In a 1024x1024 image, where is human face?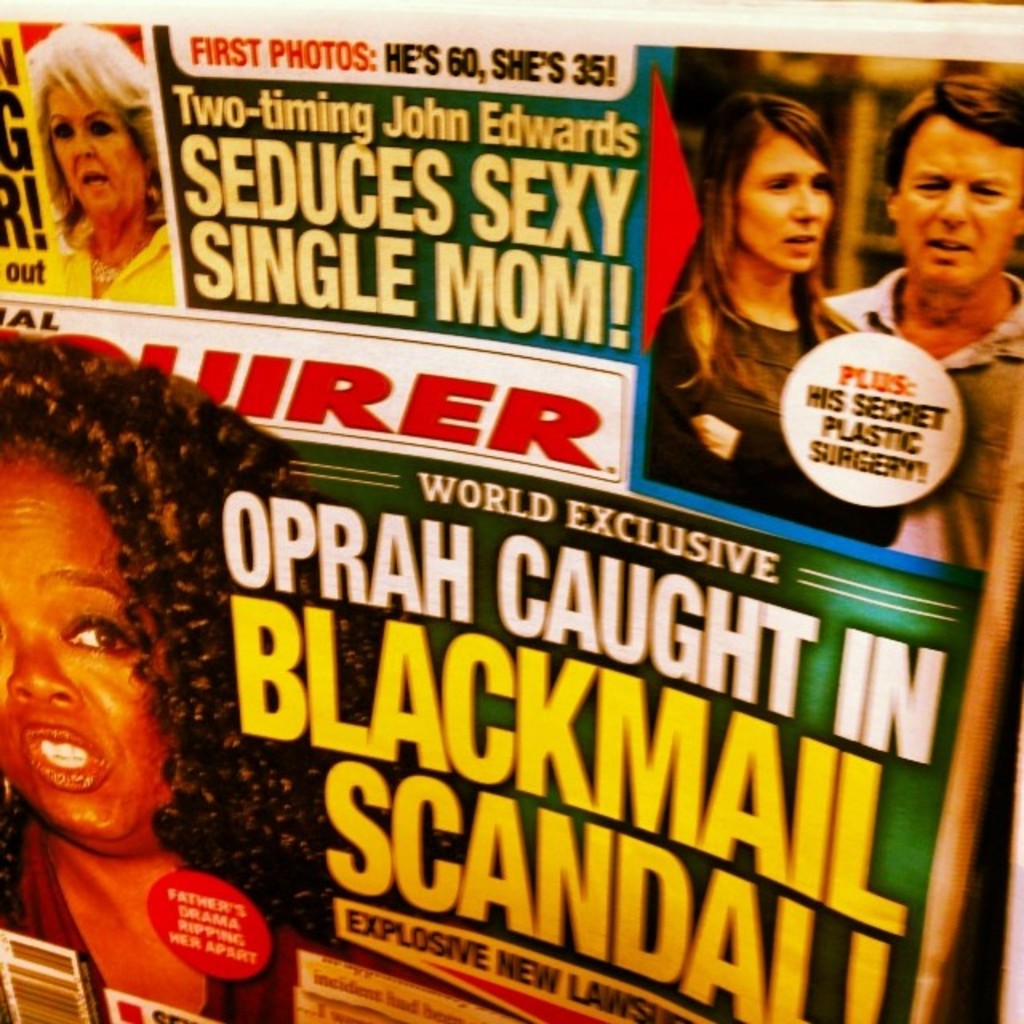
Rect(0, 432, 174, 835).
